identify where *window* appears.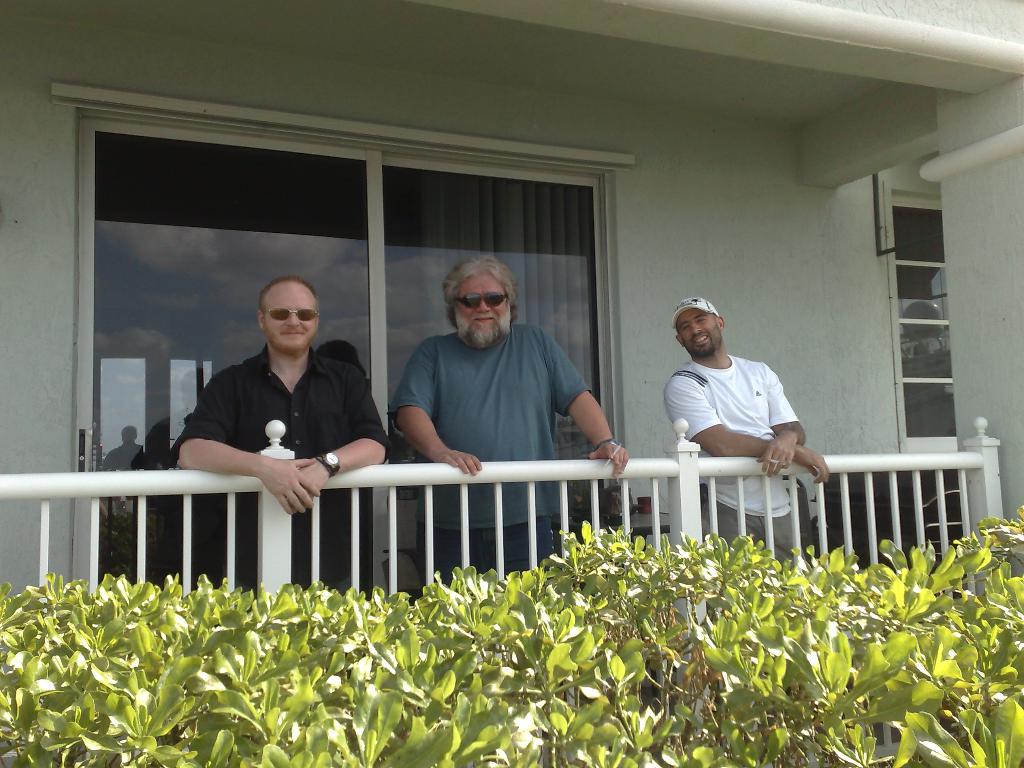
Appears at l=52, t=77, r=634, b=609.
